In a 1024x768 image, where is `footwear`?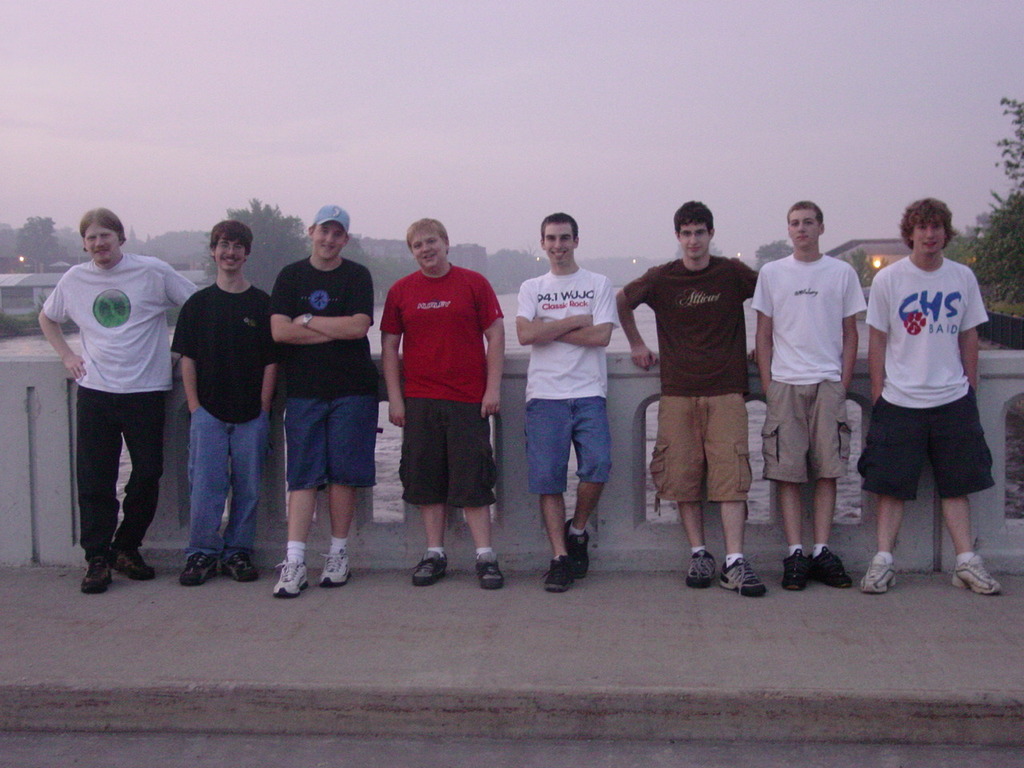
[left=322, top=540, right=362, bottom=584].
